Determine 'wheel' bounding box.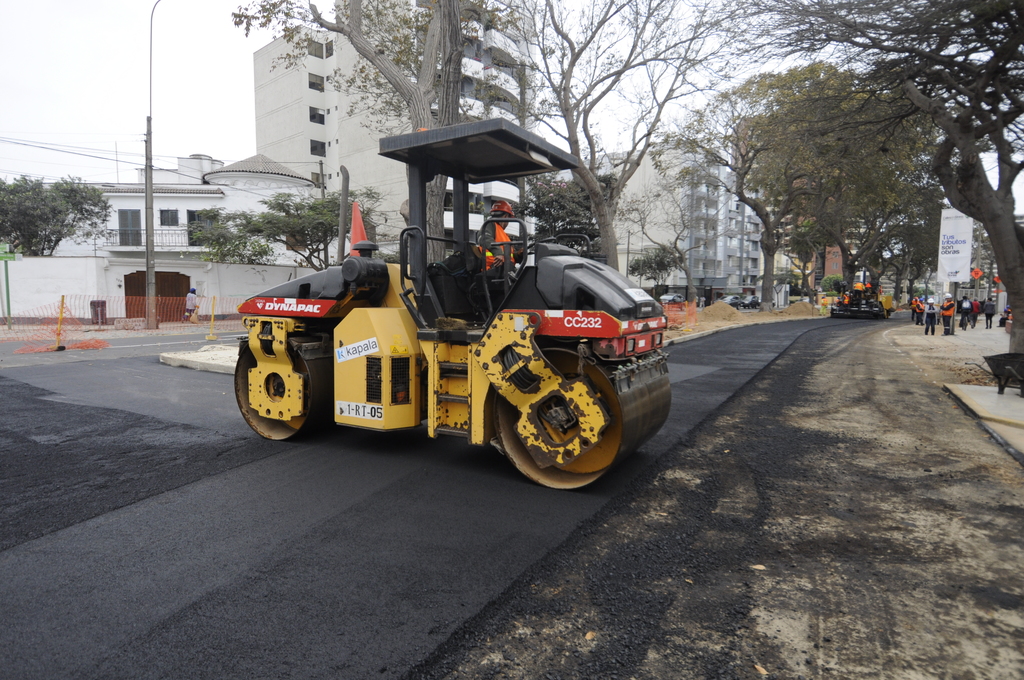
Determined: <region>492, 345, 674, 484</region>.
